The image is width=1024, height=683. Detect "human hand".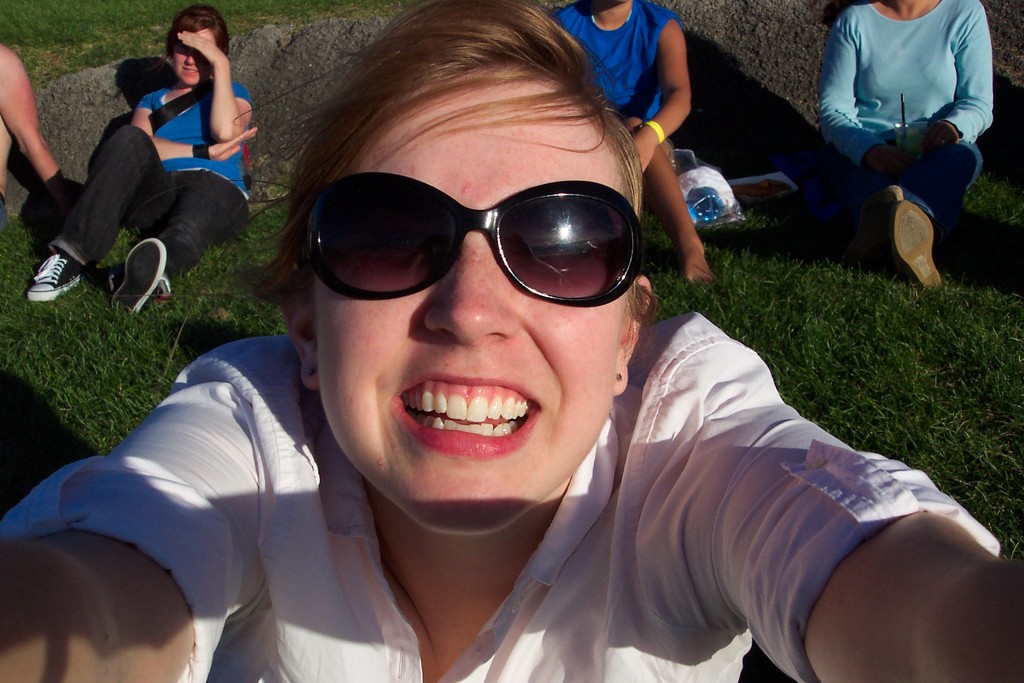
Detection: <box>631,128,656,170</box>.
